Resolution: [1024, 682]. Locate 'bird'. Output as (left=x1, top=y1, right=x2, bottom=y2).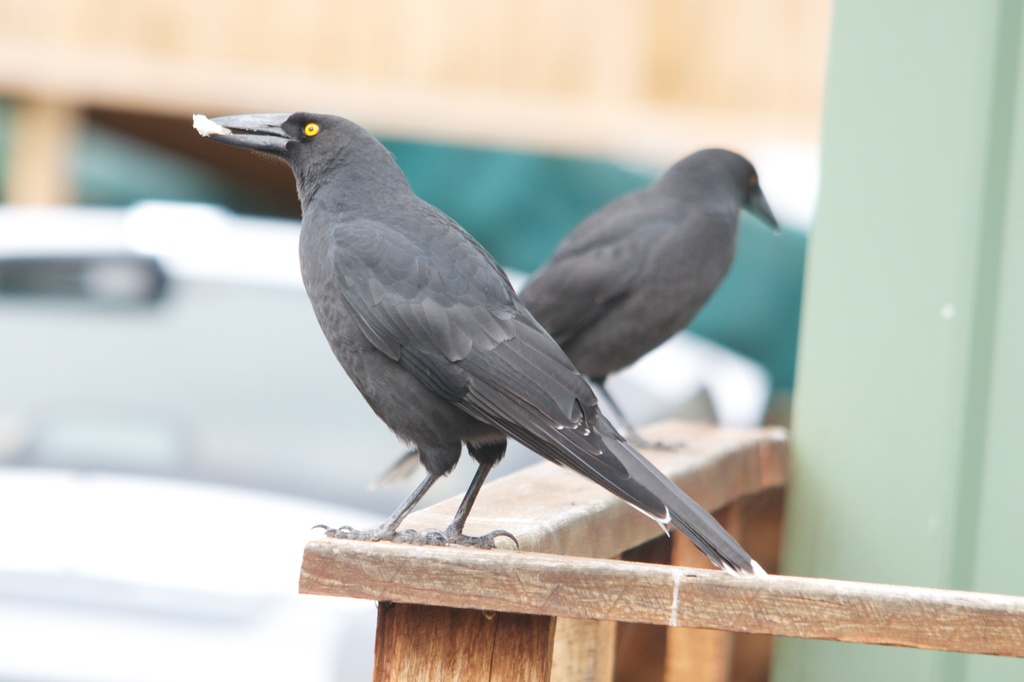
(left=368, top=142, right=785, bottom=493).
